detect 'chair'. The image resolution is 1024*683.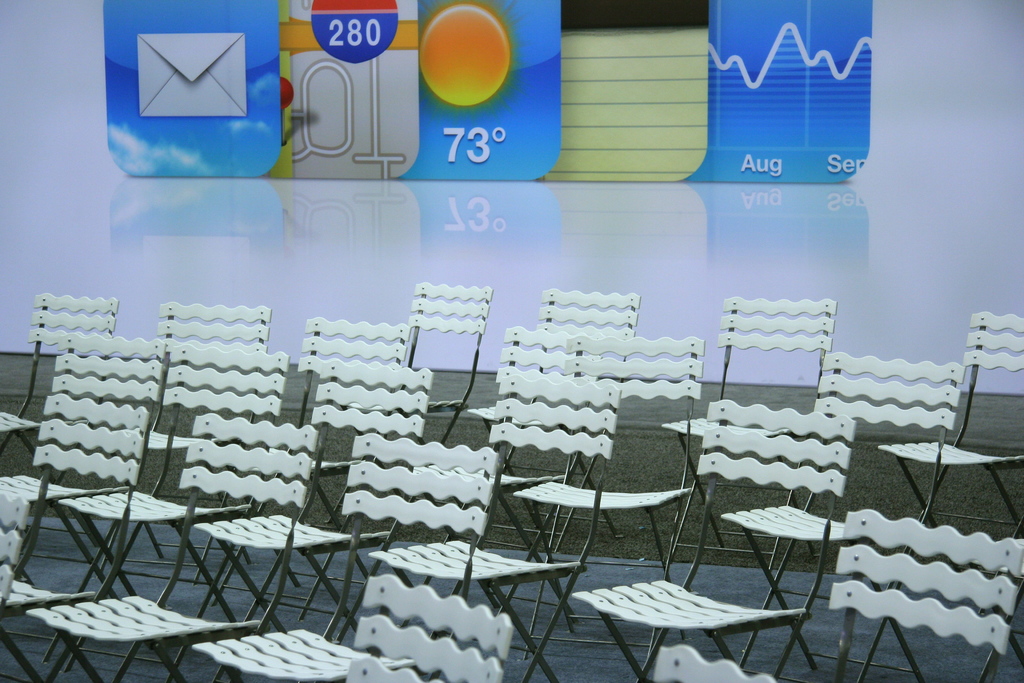
pyautogui.locateOnScreen(570, 396, 858, 682).
